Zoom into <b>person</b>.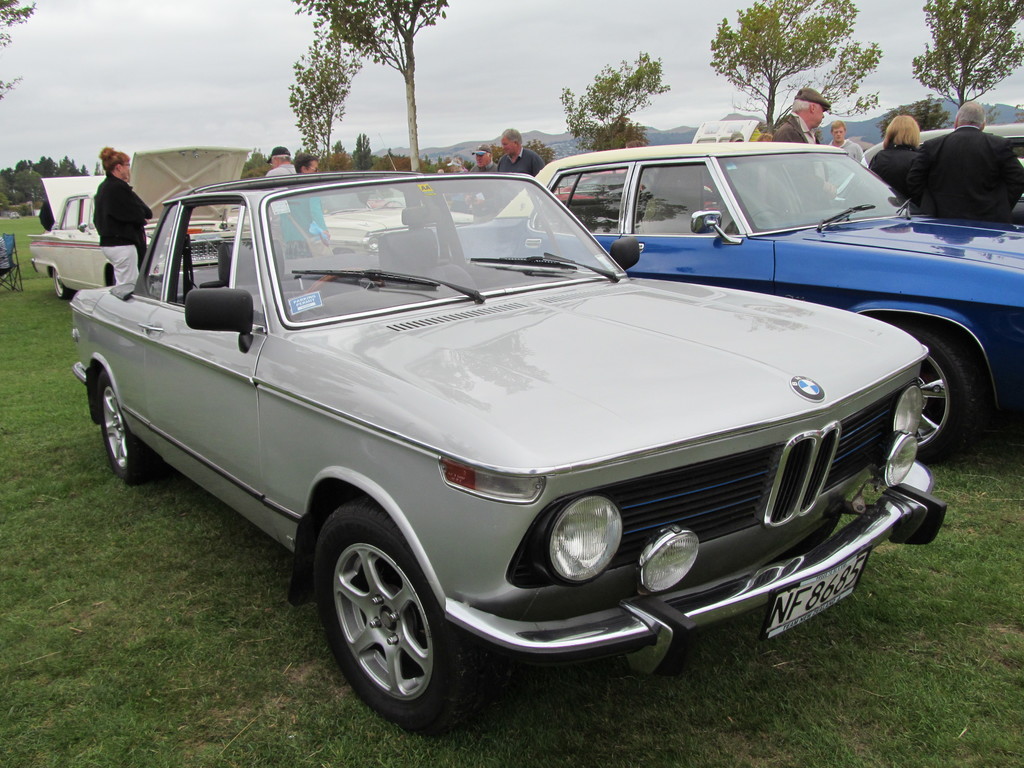
Zoom target: Rect(830, 116, 871, 182).
